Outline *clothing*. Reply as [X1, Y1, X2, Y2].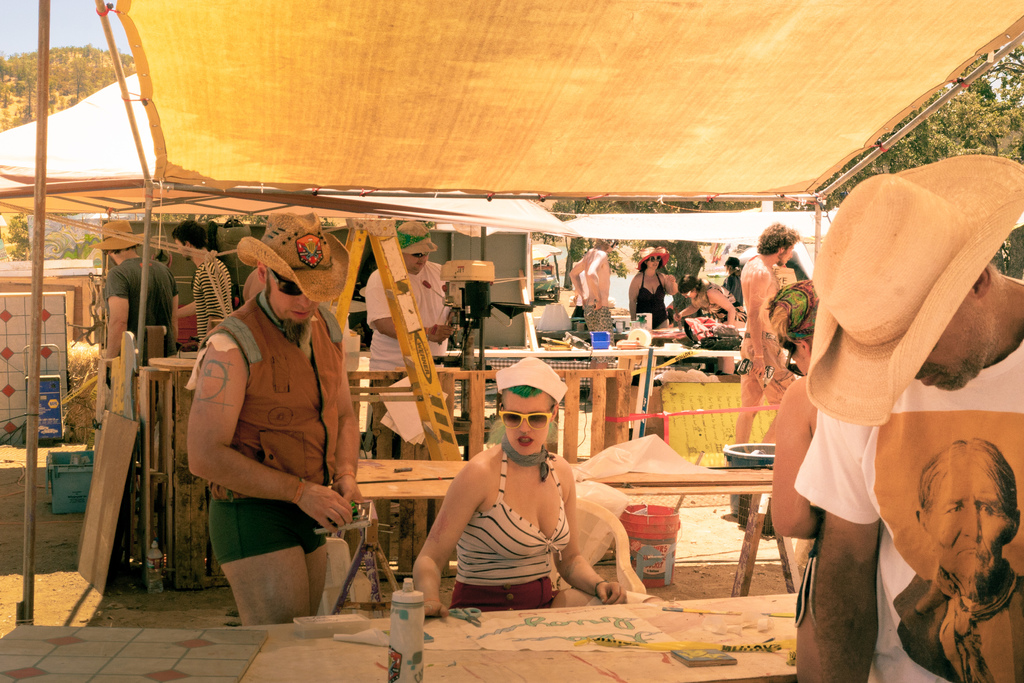
[797, 276, 1023, 682].
